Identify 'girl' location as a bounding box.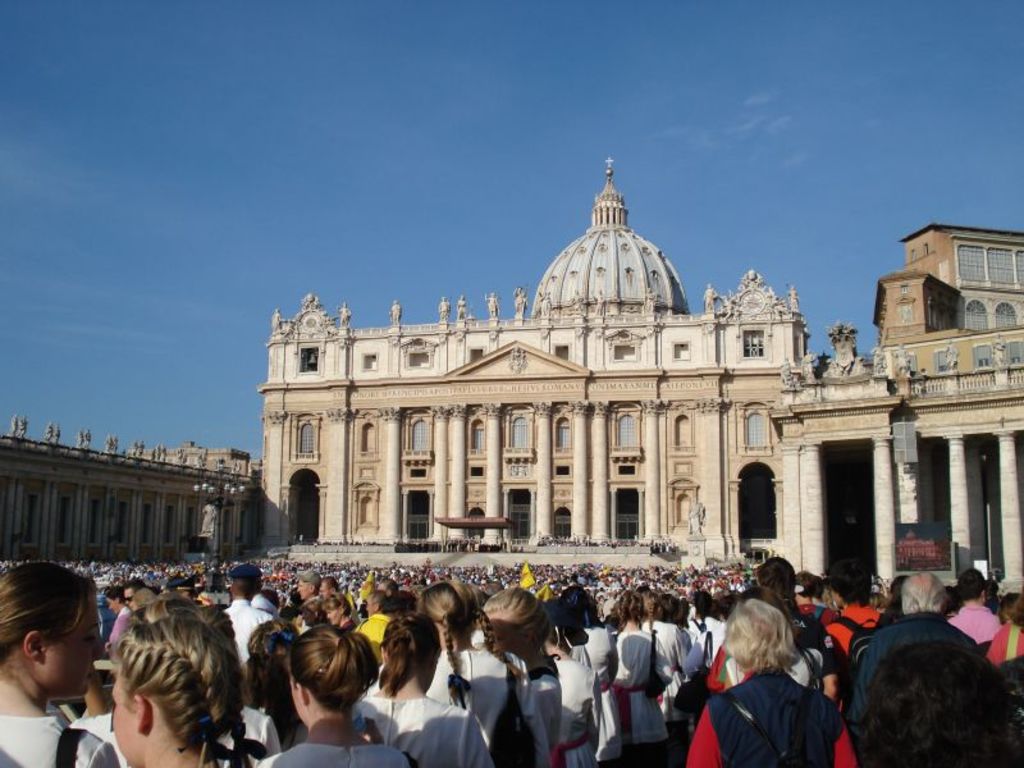
rect(556, 590, 620, 767).
